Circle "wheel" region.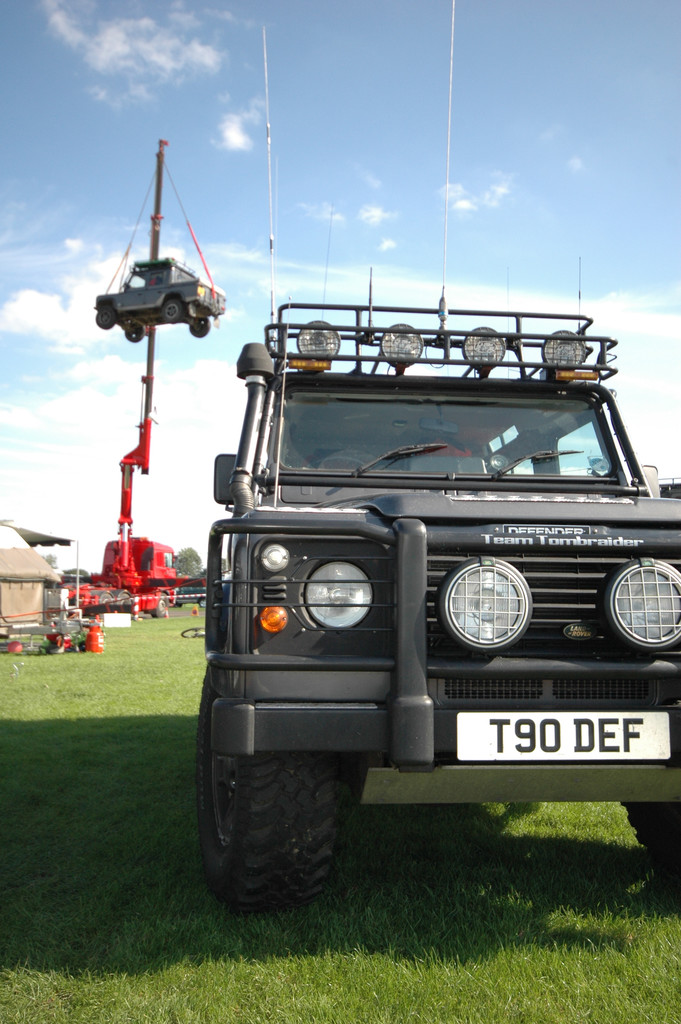
Region: pyautogui.locateOnScreen(190, 317, 209, 337).
